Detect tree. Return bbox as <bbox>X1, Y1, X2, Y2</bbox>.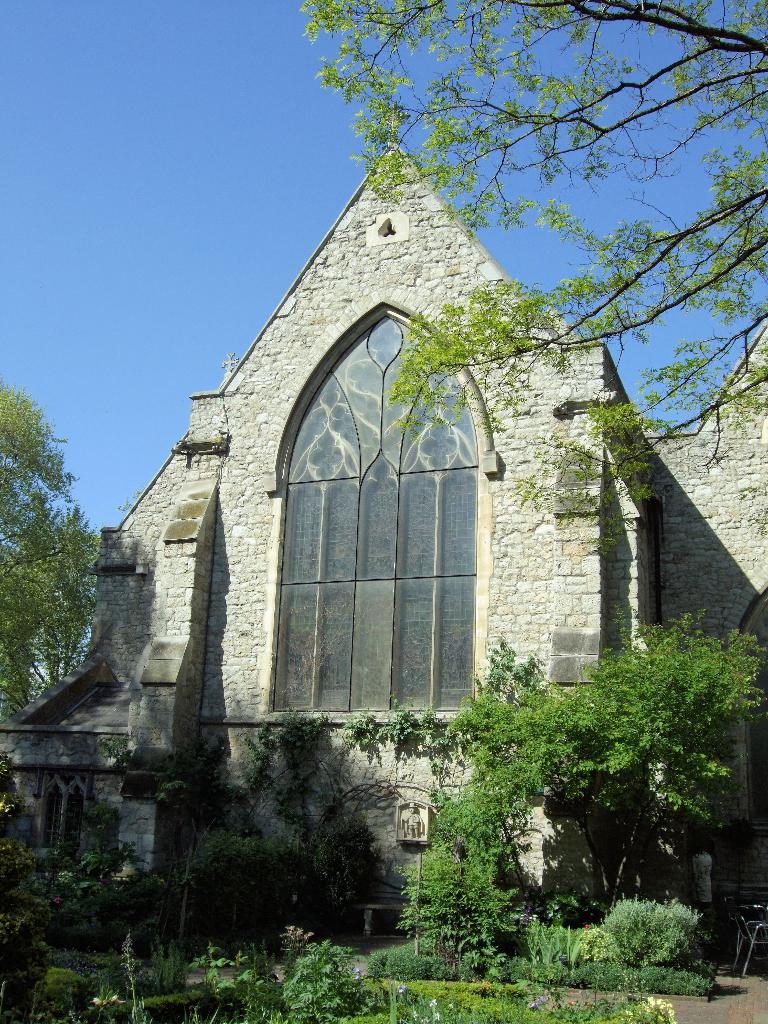
<bbox>0, 378, 103, 721</bbox>.
